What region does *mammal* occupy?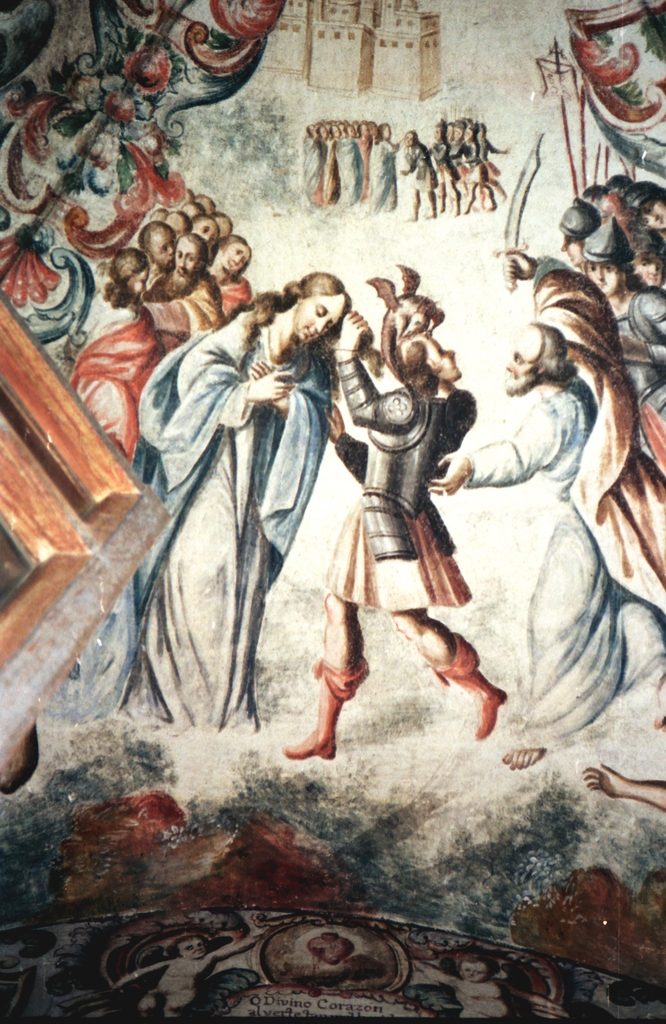
{"x1": 201, "y1": 228, "x2": 254, "y2": 322}.
